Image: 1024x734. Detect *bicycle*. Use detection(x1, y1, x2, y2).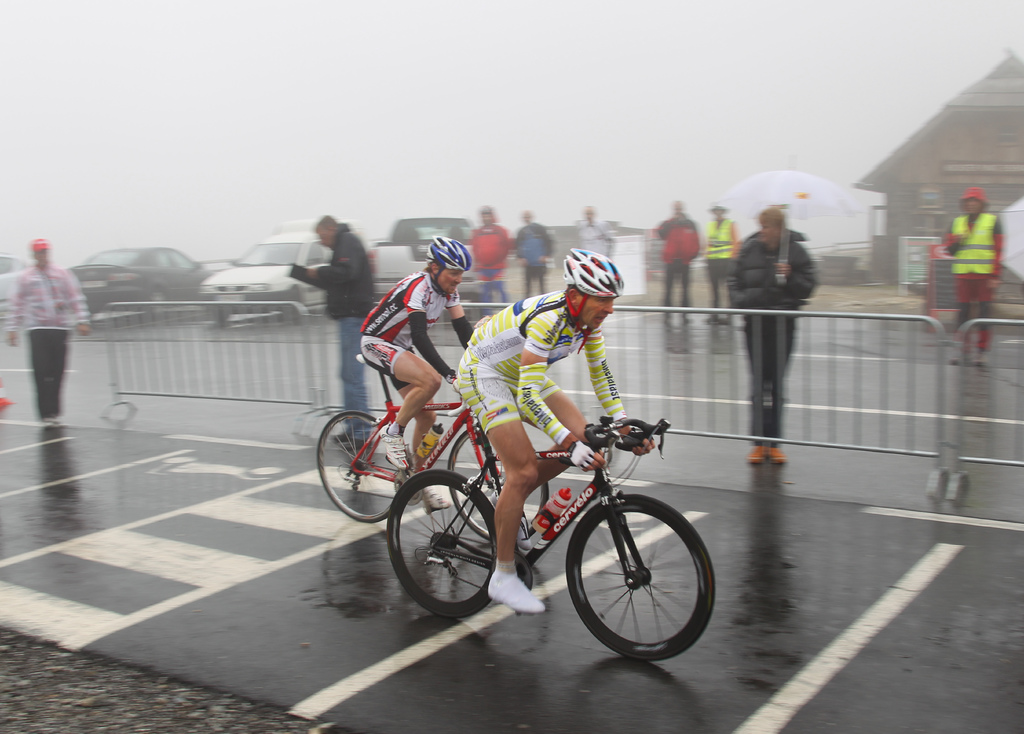
detection(315, 352, 550, 541).
